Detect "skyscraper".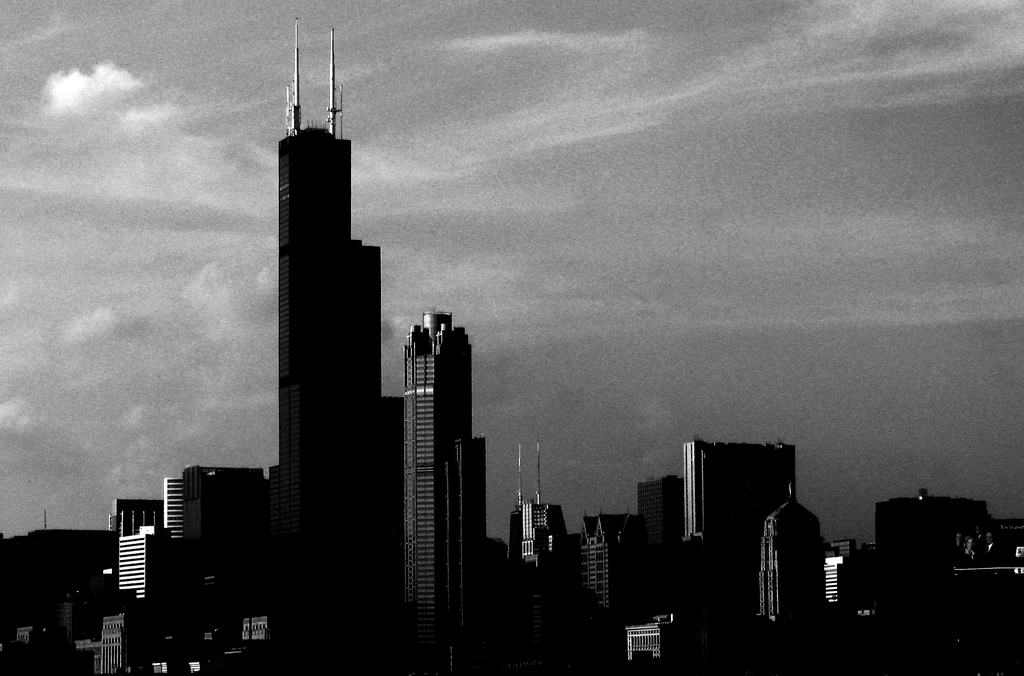
Detected at l=512, t=492, r=591, b=612.
